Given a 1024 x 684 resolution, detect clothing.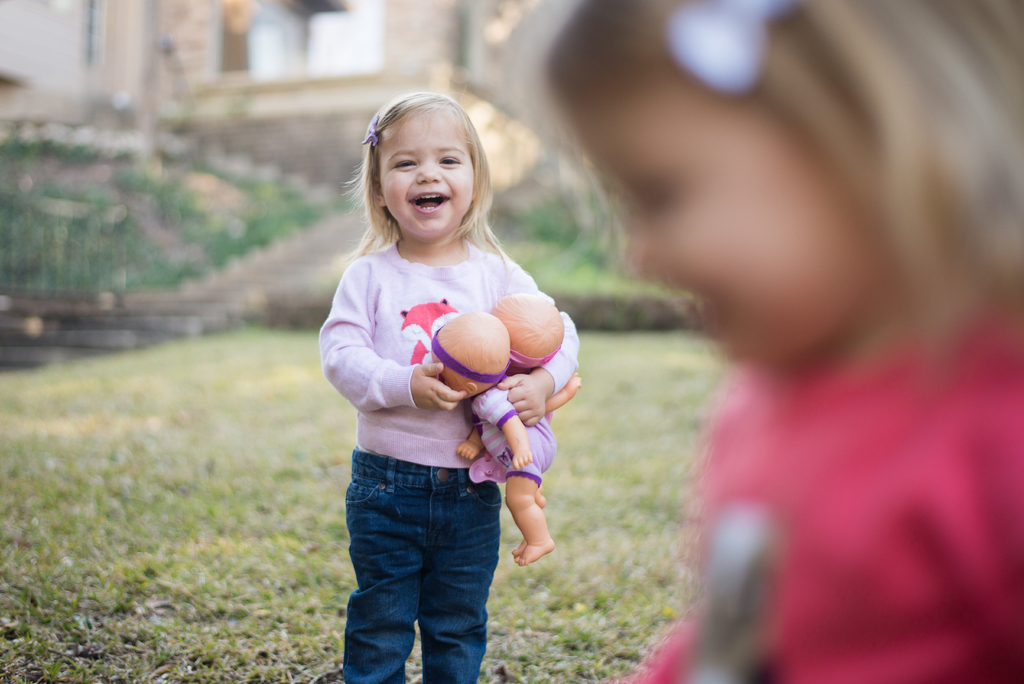
<bbox>634, 311, 1023, 683</bbox>.
